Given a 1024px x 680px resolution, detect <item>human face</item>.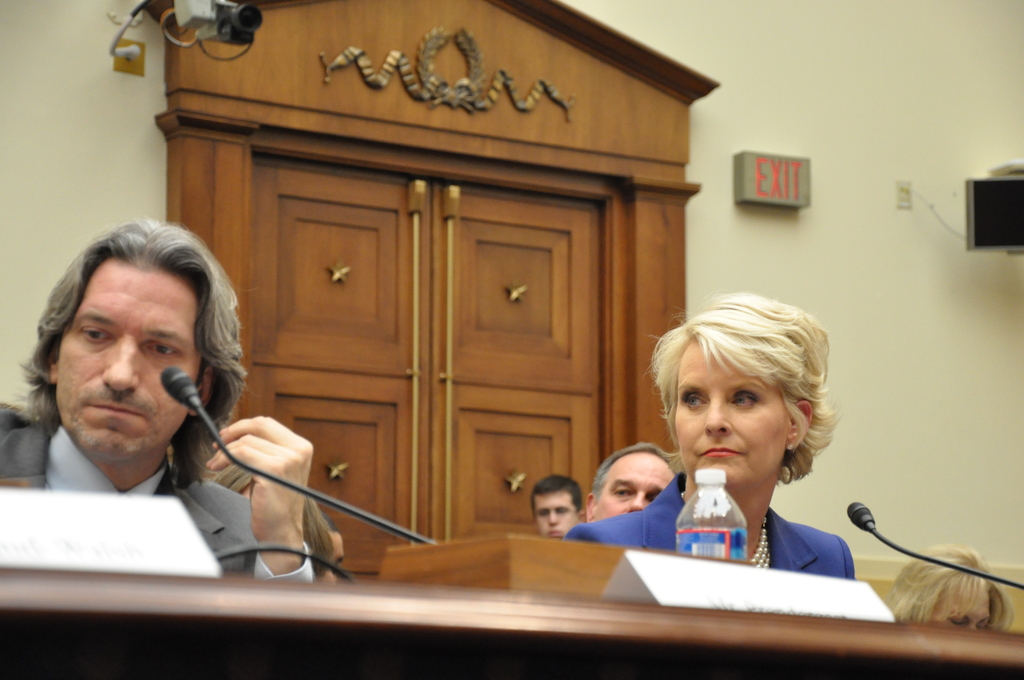
{"x1": 531, "y1": 487, "x2": 583, "y2": 539}.
